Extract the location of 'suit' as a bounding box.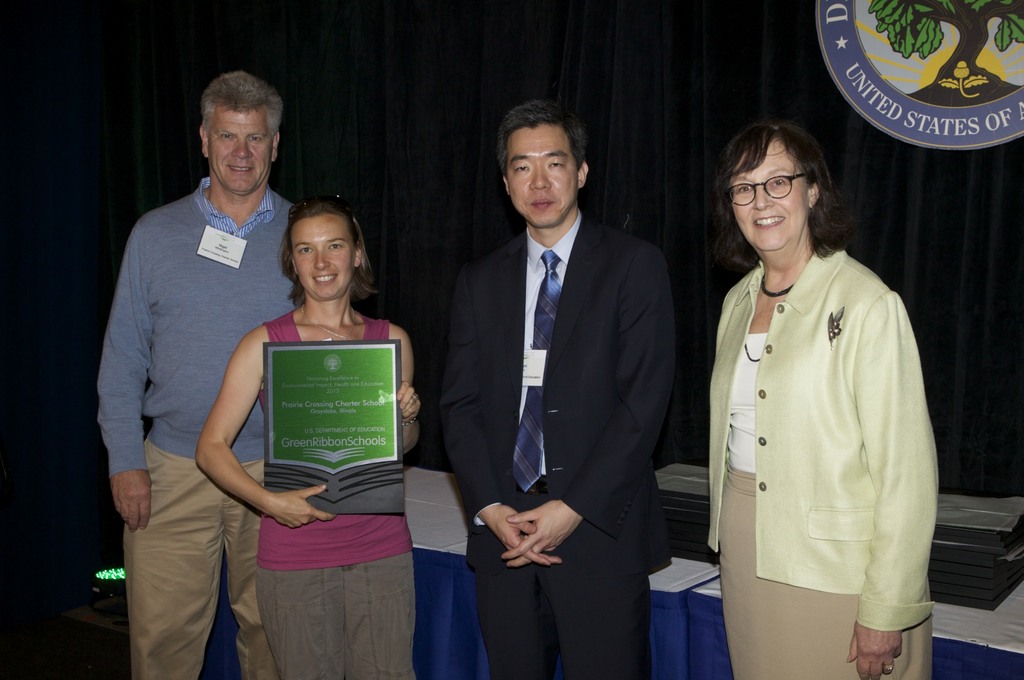
box=[693, 235, 935, 679].
